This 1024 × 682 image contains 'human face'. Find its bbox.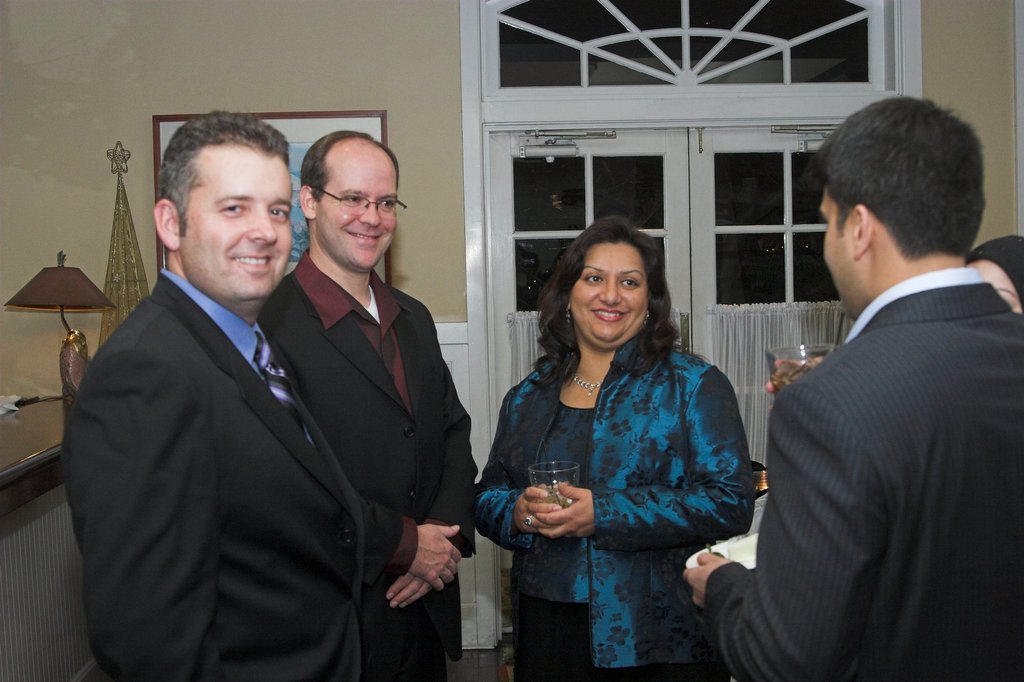
824,188,855,322.
